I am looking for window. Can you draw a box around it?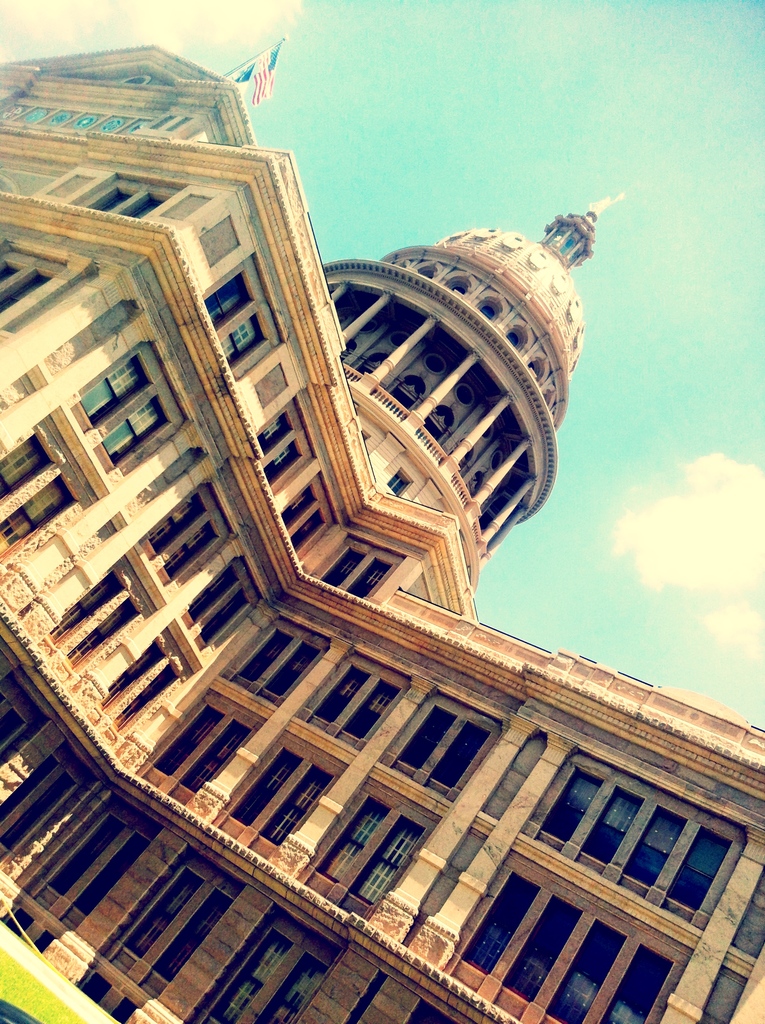
Sure, the bounding box is 662, 829, 730, 911.
